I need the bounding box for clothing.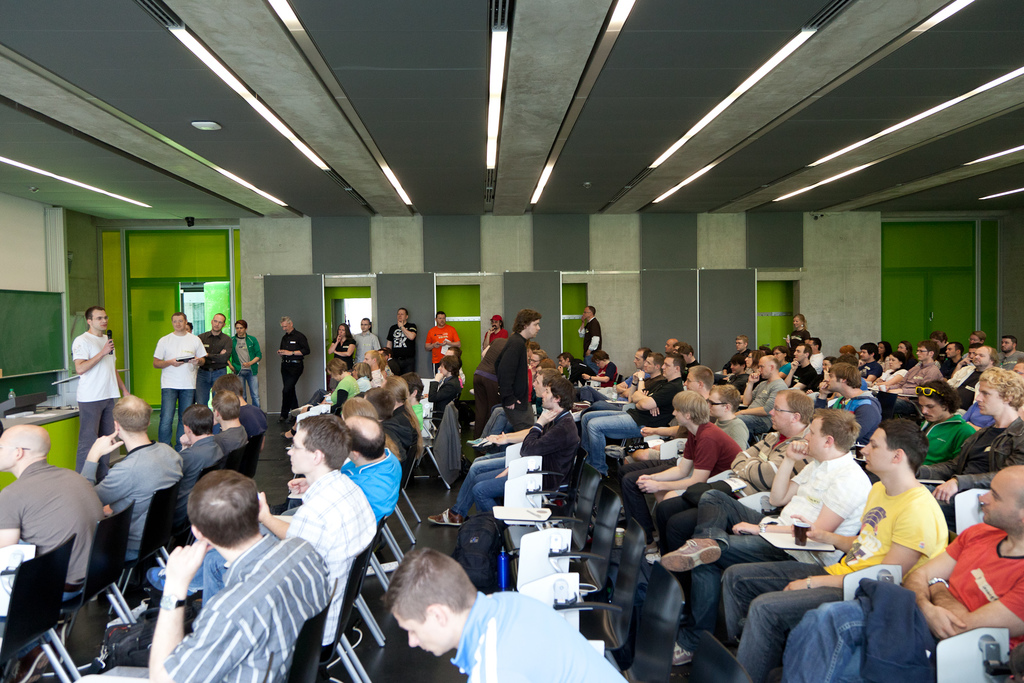
Here it is: bbox=(586, 378, 670, 416).
